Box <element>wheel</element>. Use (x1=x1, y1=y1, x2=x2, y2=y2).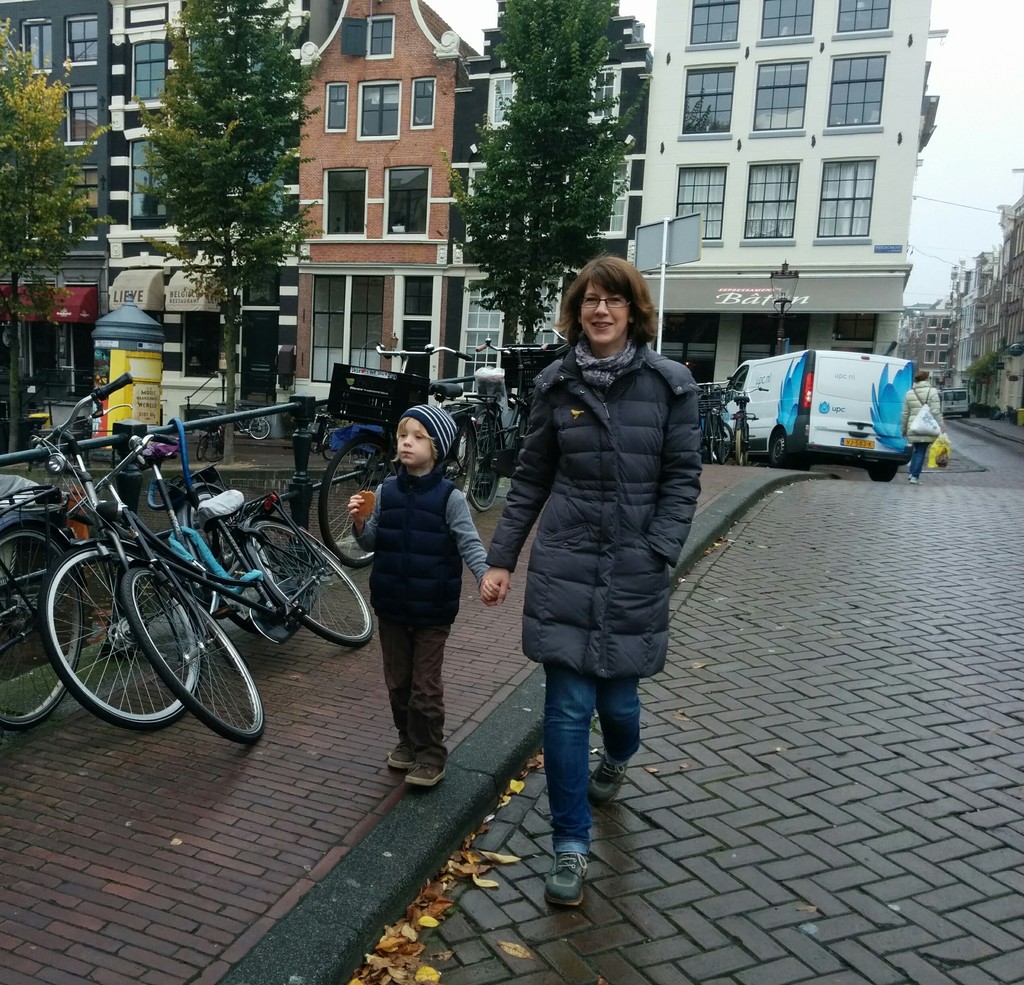
(x1=468, y1=418, x2=502, y2=512).
